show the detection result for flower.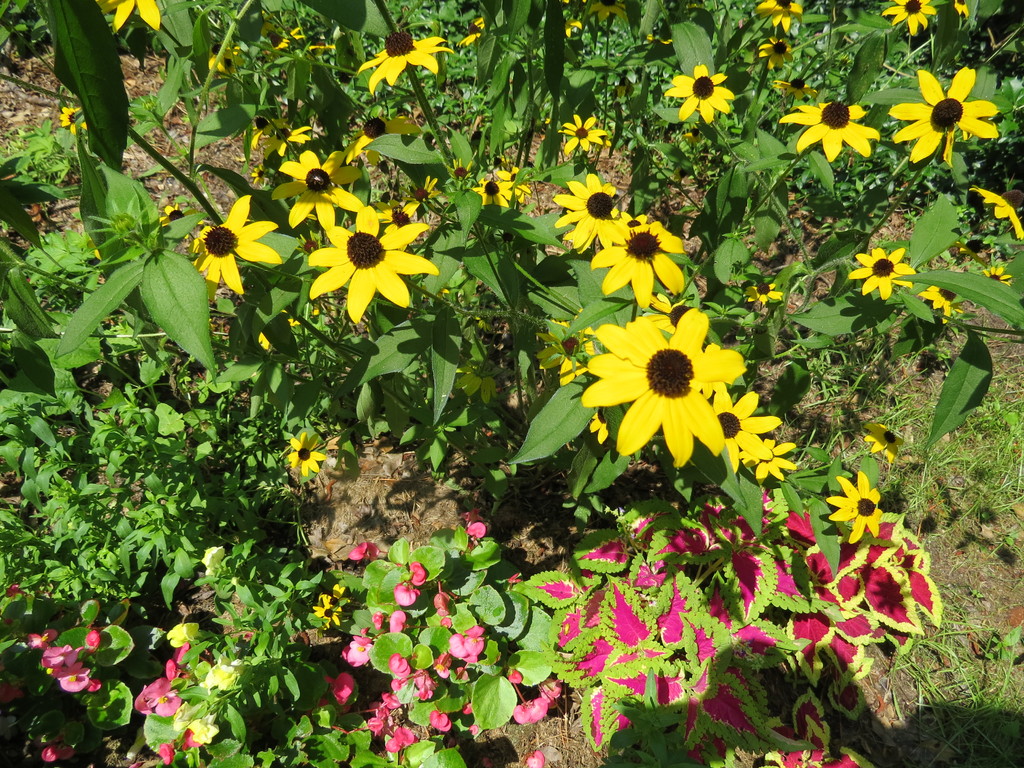
locate(561, 114, 607, 156).
